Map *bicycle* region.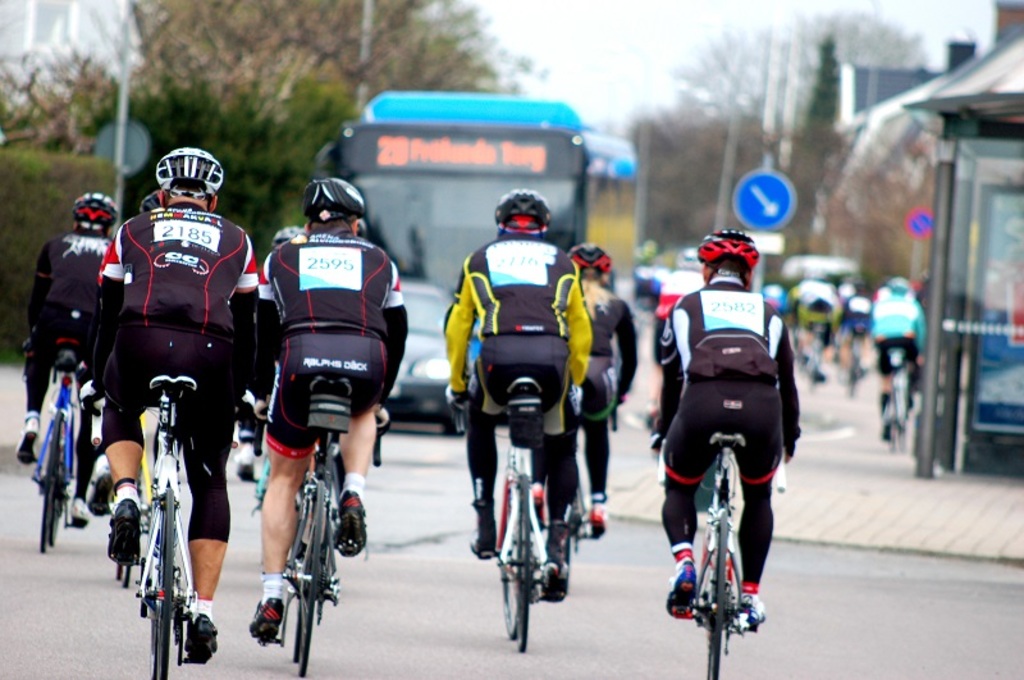
Mapped to 548, 392, 616, 610.
